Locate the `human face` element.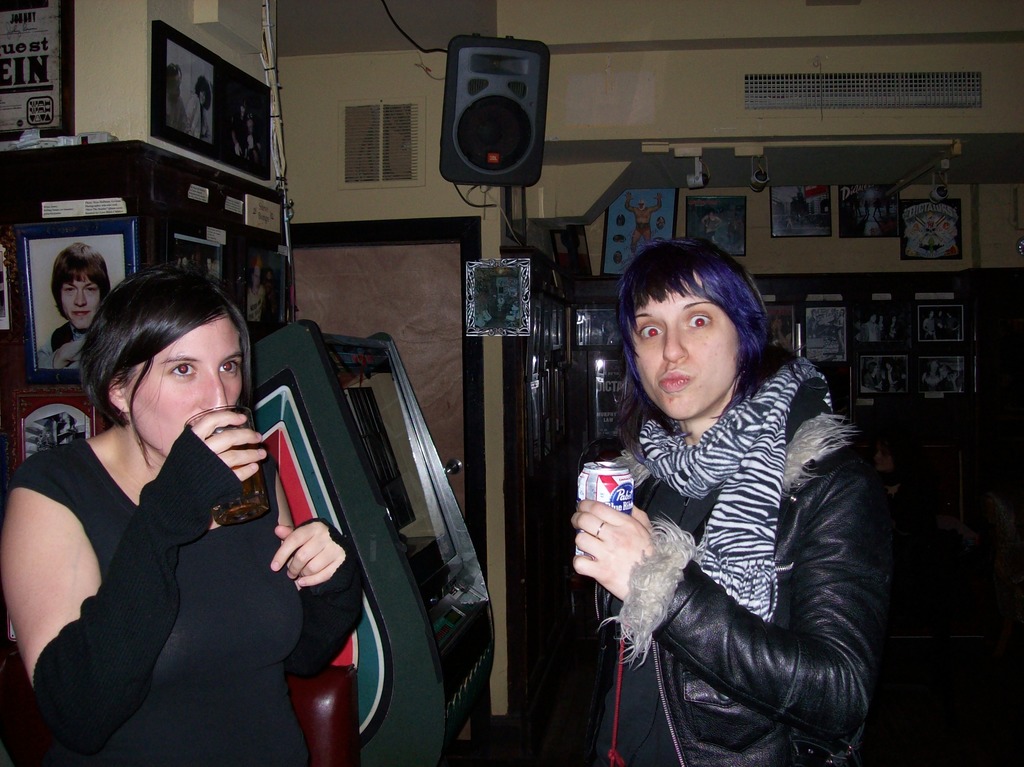
Element bbox: l=63, t=273, r=100, b=330.
